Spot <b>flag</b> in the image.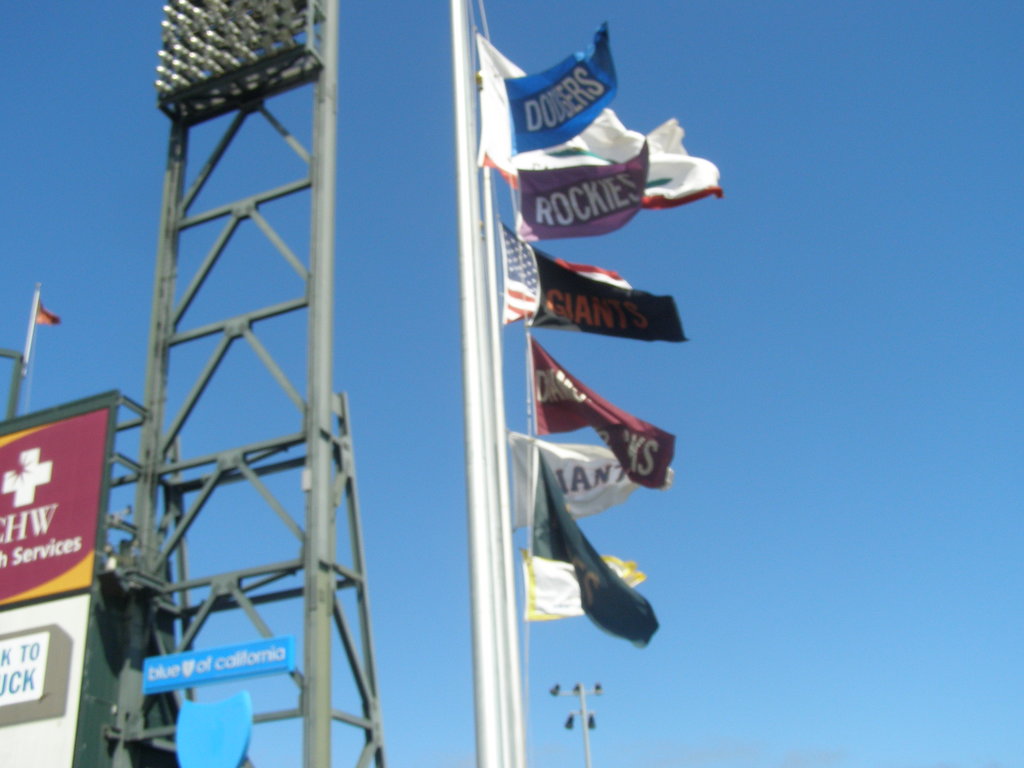
<b>flag</b> found at l=501, t=426, r=635, b=529.
